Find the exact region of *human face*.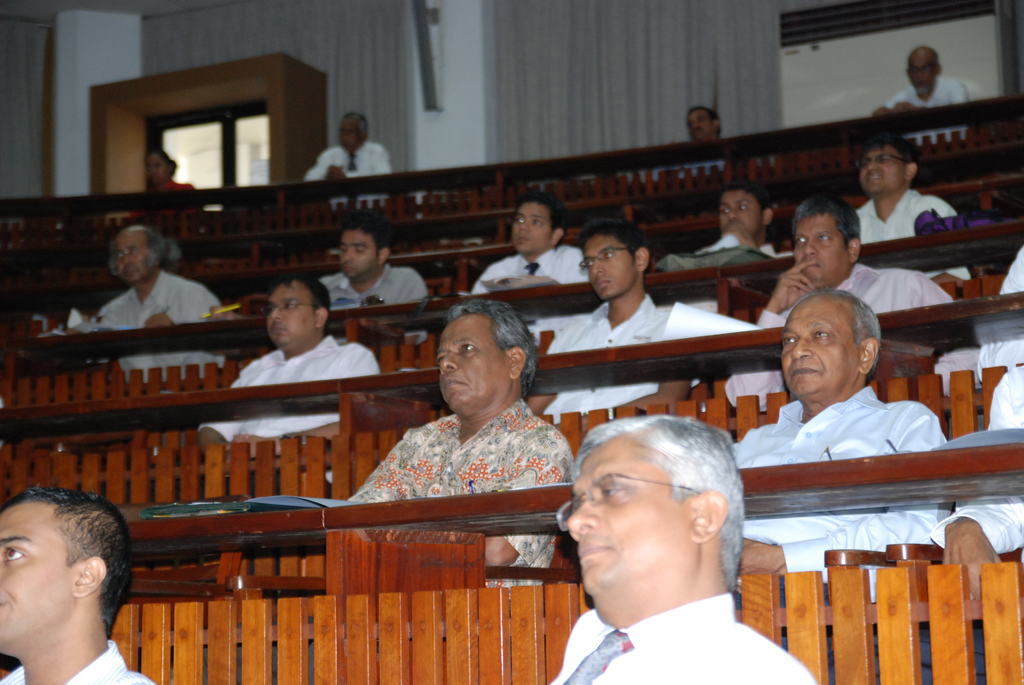
Exact region: 438/317/510/409.
